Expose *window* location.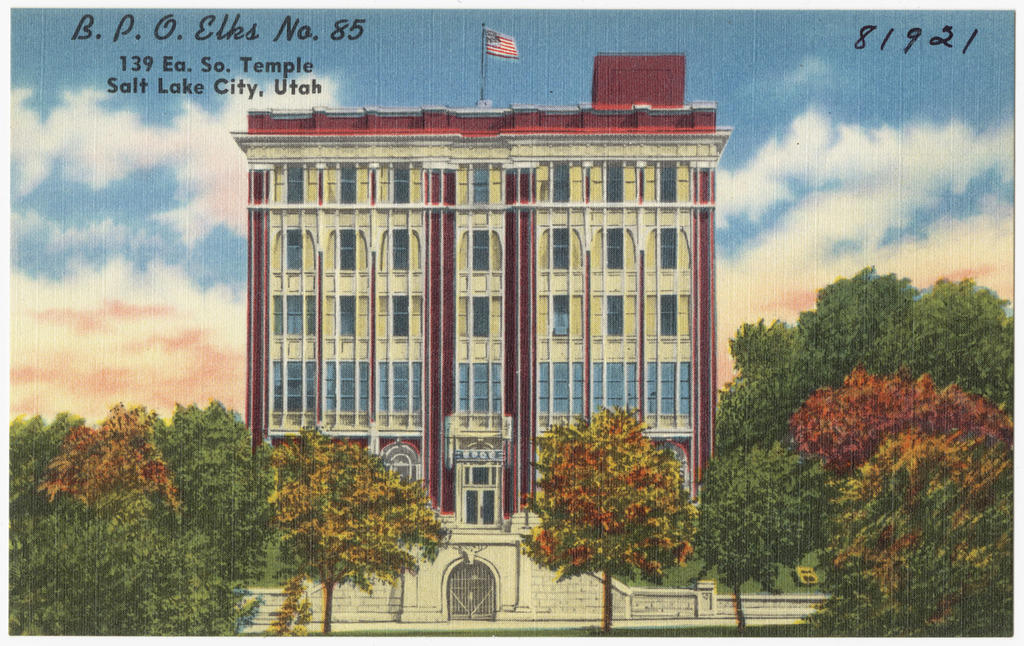
Exposed at [330, 164, 389, 202].
